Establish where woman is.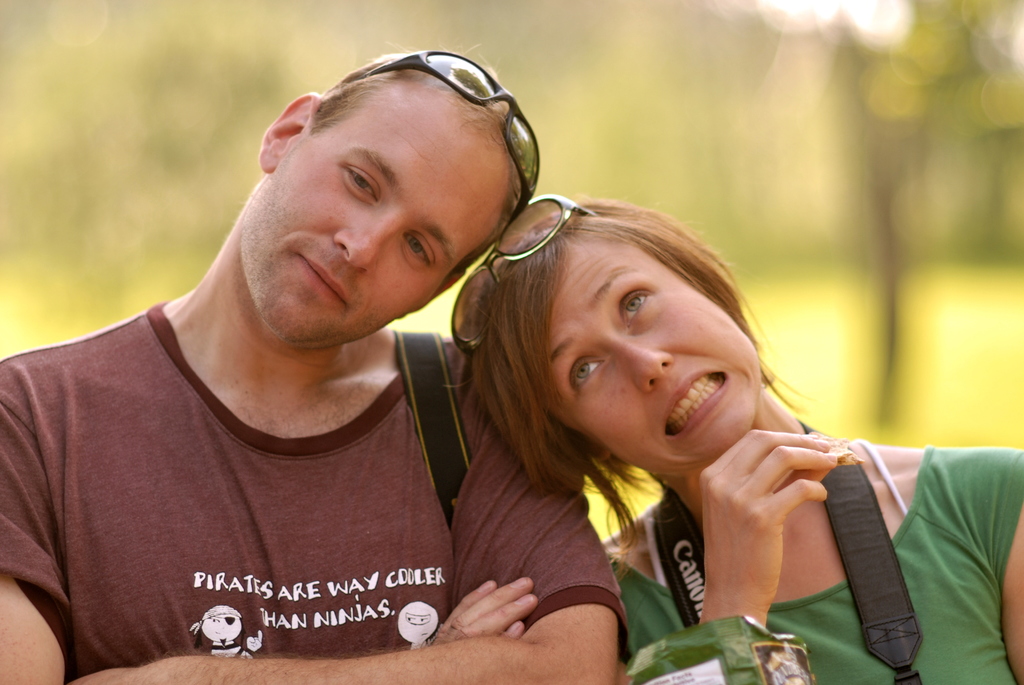
Established at (x1=445, y1=216, x2=1023, y2=684).
